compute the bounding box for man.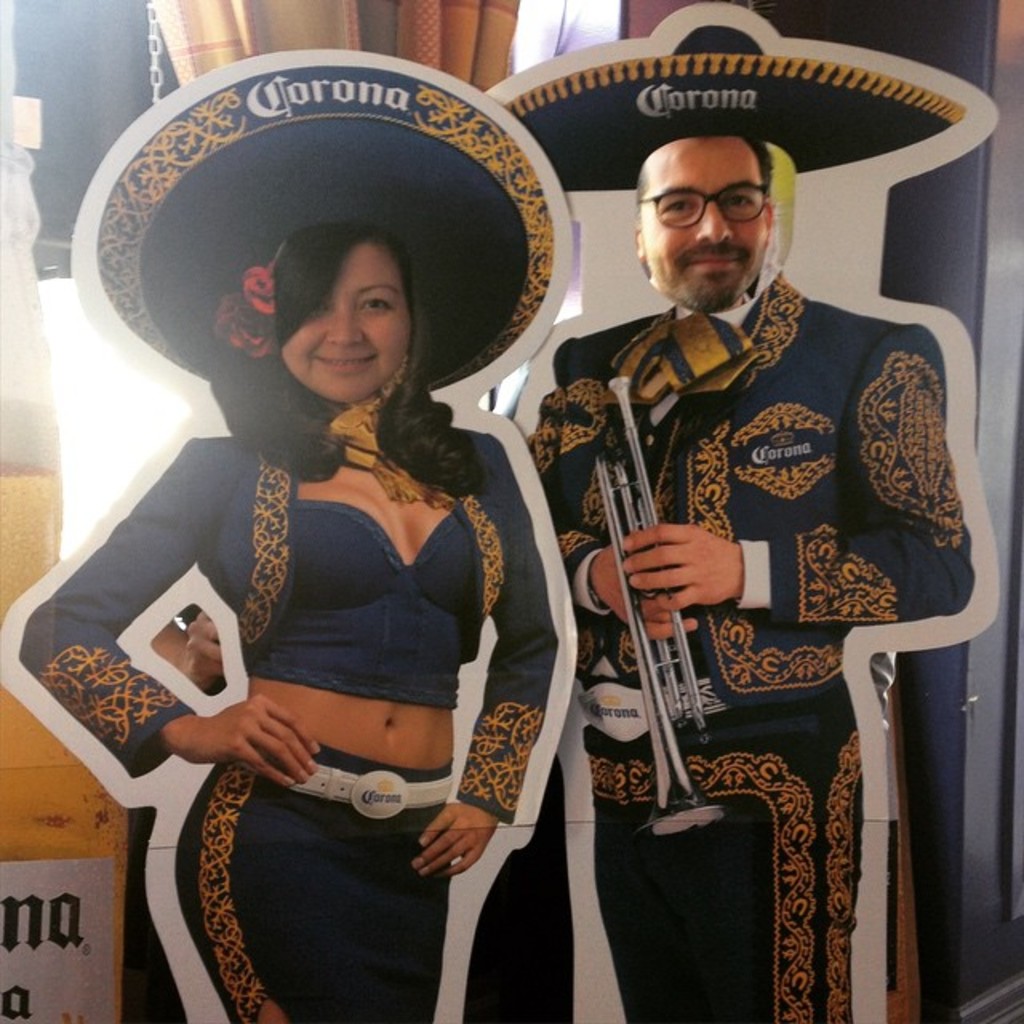
[x1=563, y1=93, x2=960, y2=1010].
